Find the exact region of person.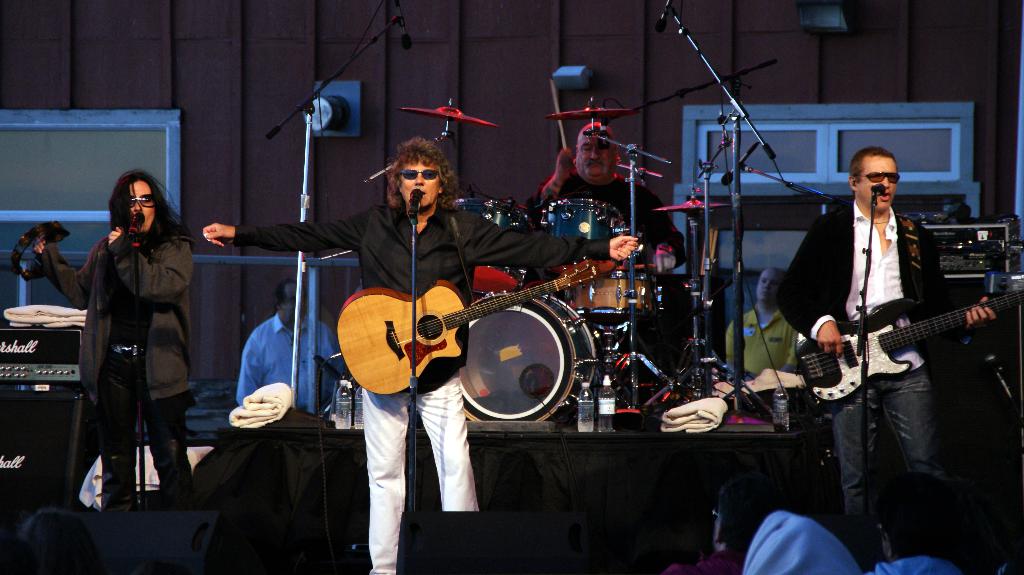
Exact region: rect(783, 166, 996, 547).
